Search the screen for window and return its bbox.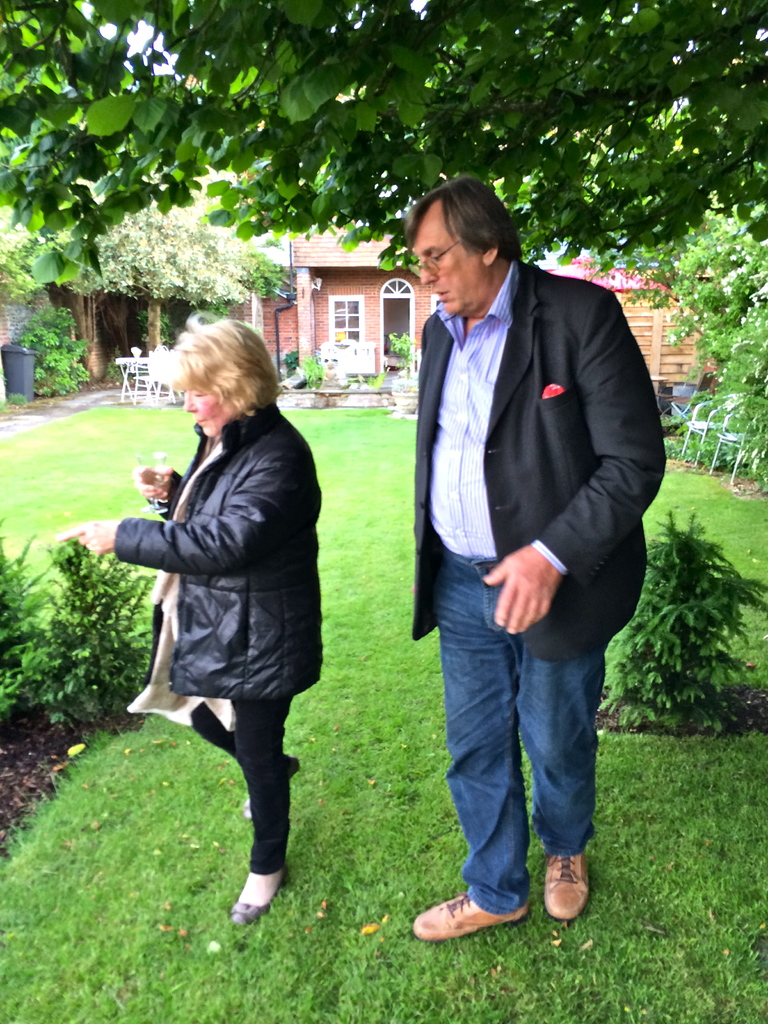
Found: [330,293,364,344].
